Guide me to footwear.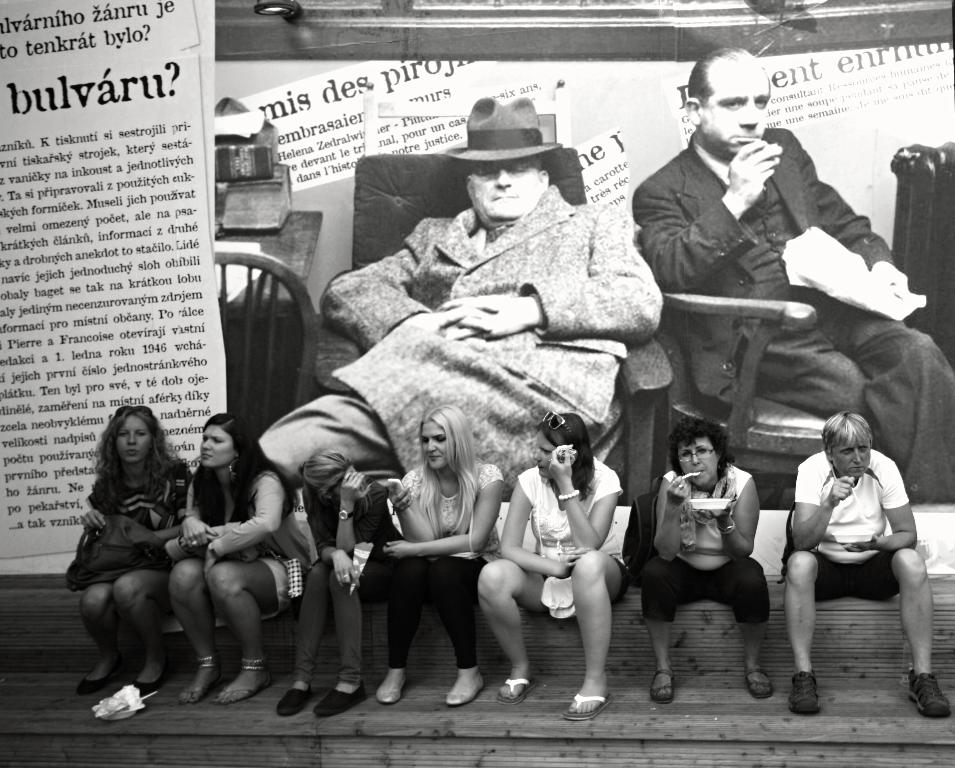
Guidance: [313,677,372,727].
